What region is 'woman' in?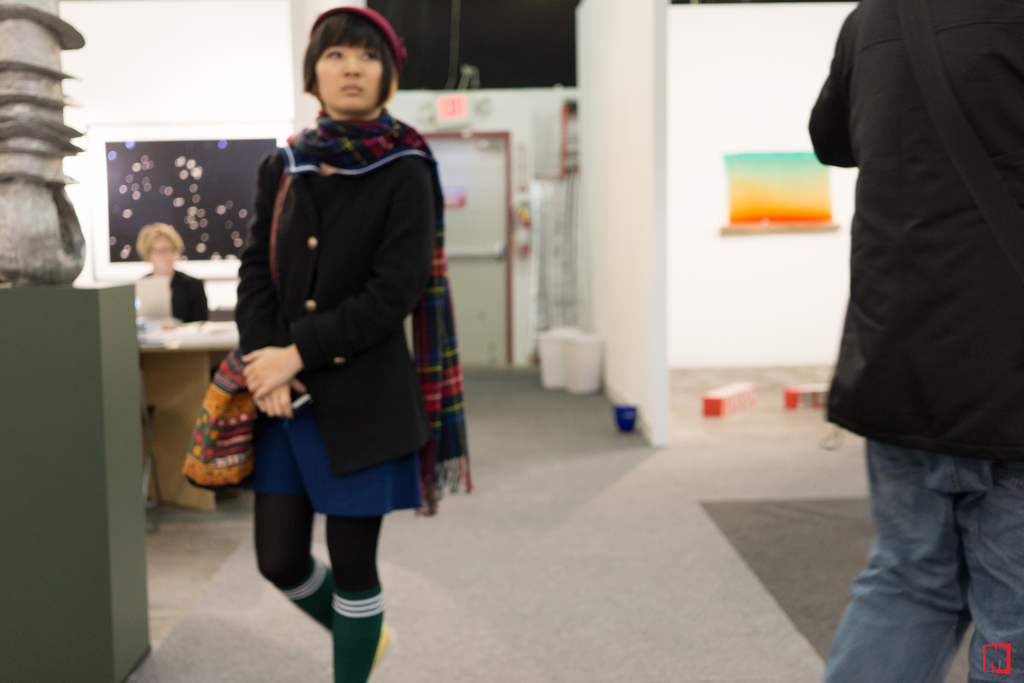
select_region(222, 1, 474, 682).
